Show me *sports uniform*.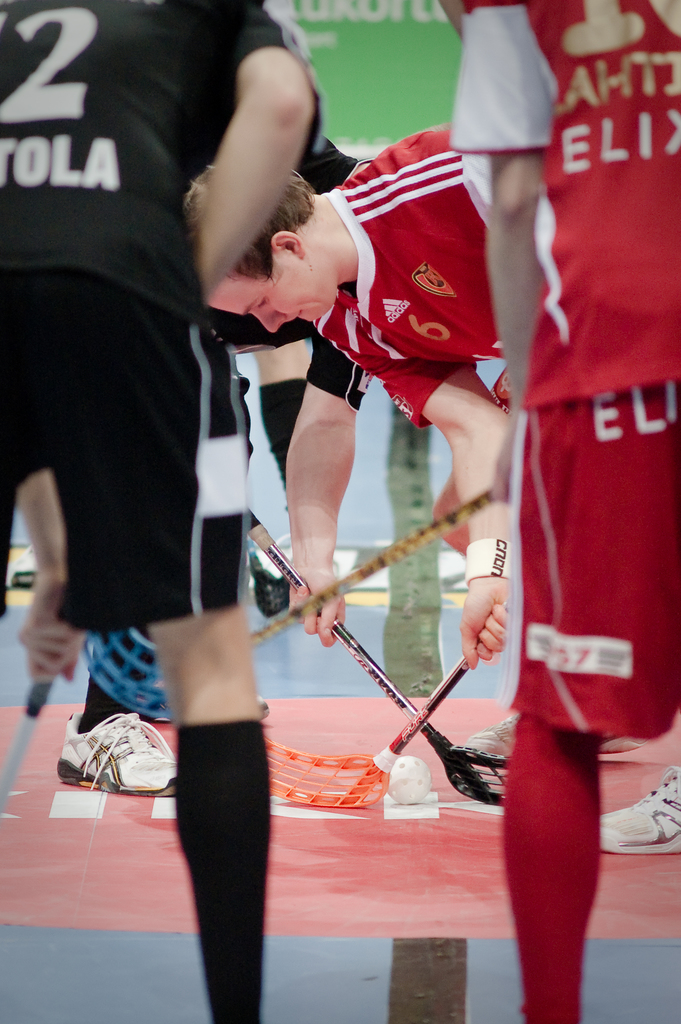
*sports uniform* is here: box=[47, 128, 373, 799].
